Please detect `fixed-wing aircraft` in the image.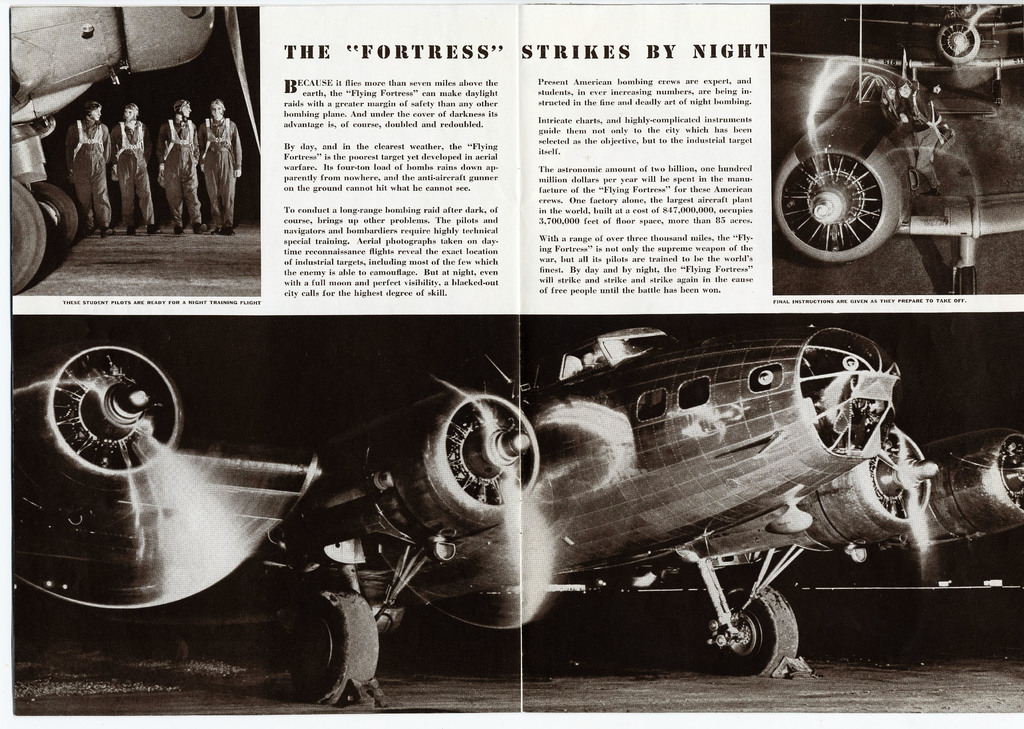
770 44 1023 296.
